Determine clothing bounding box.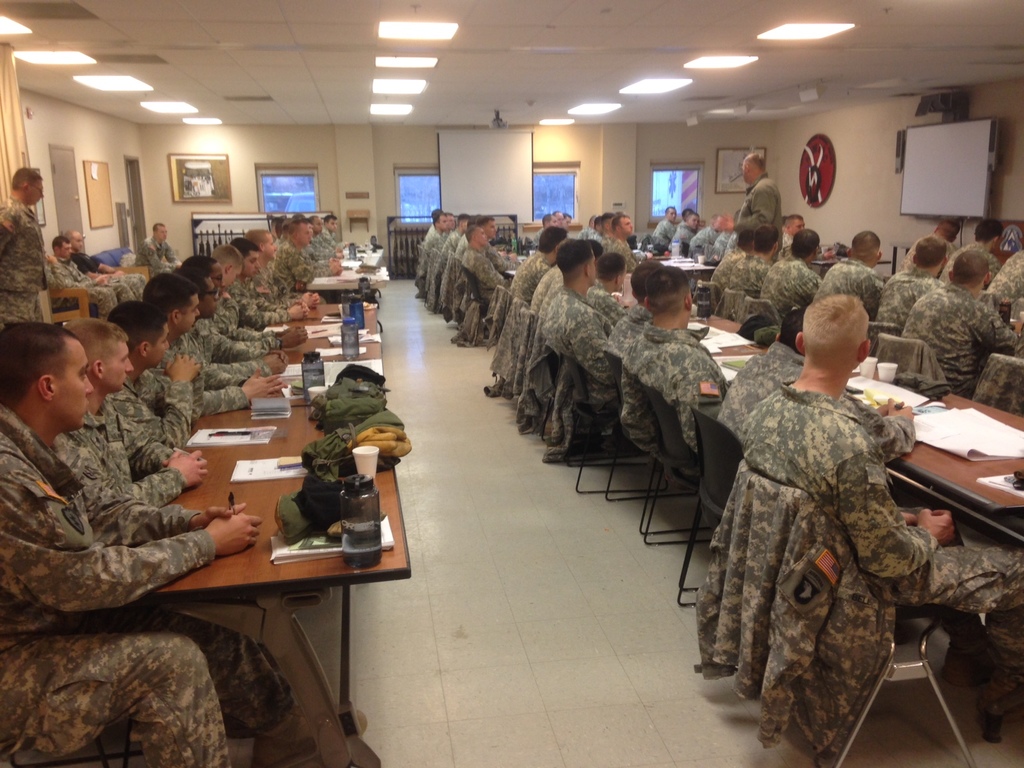
Determined: (left=0, top=404, right=303, bottom=767).
